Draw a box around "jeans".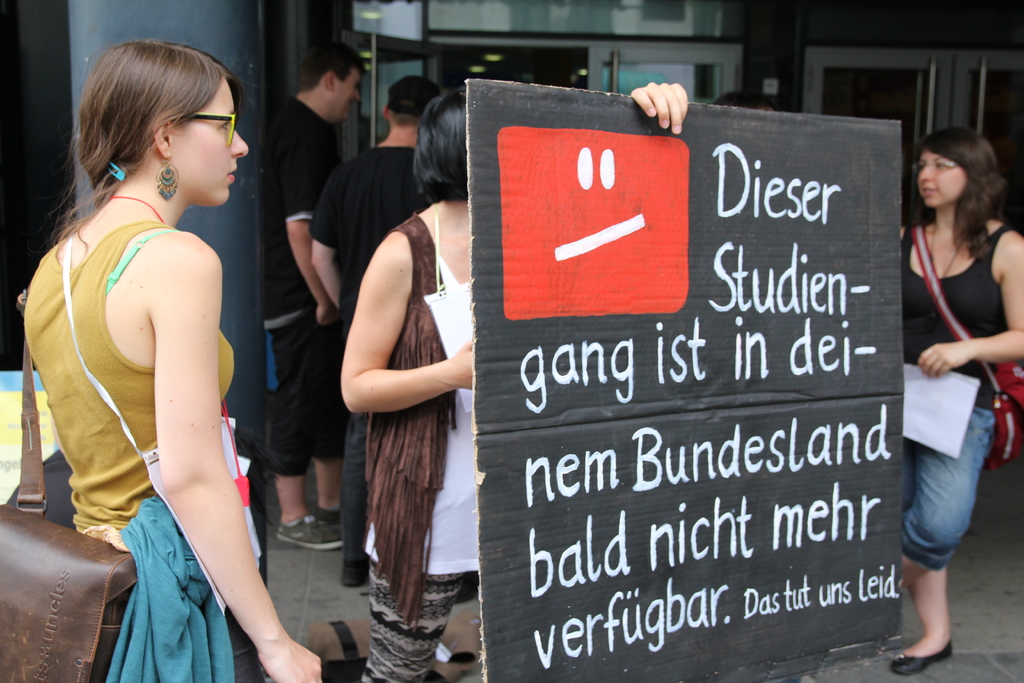
rect(351, 413, 372, 573).
